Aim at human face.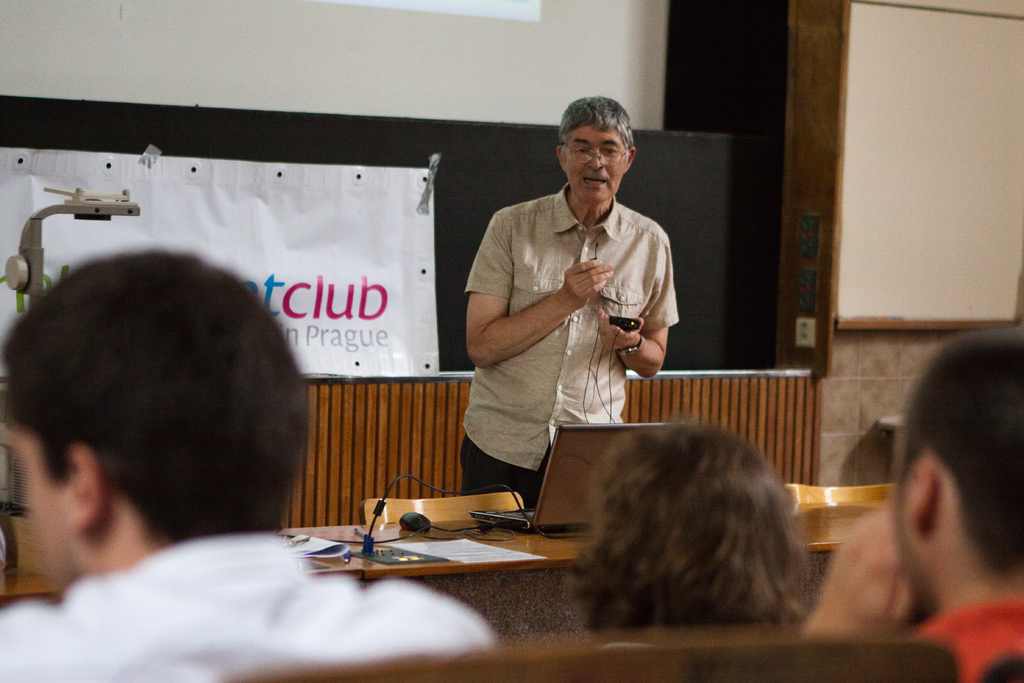
Aimed at bbox=[566, 120, 625, 204].
